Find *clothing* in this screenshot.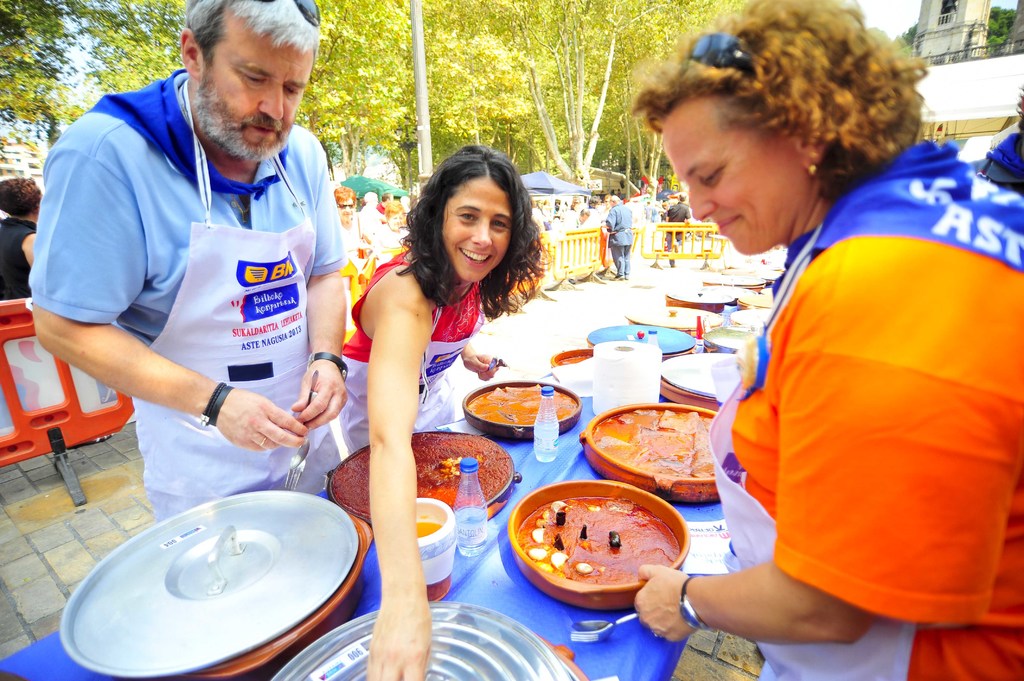
The bounding box for *clothing* is bbox=(721, 143, 1007, 673).
